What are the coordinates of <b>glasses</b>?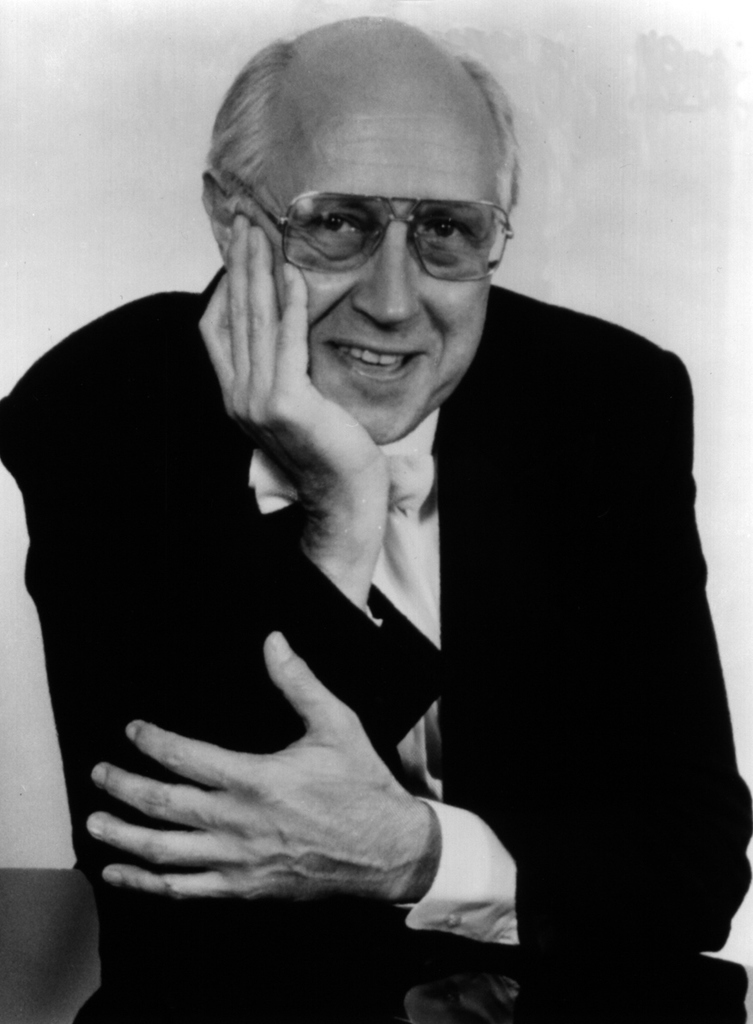
bbox=(232, 170, 513, 287).
